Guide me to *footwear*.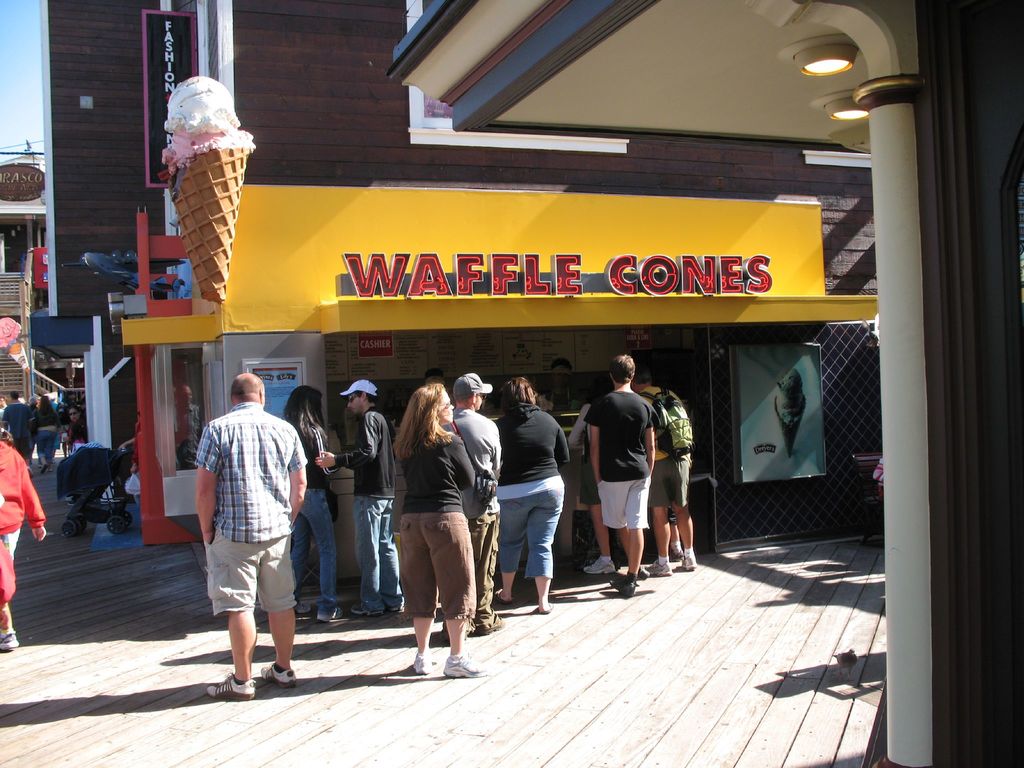
Guidance: box(442, 653, 489, 677).
